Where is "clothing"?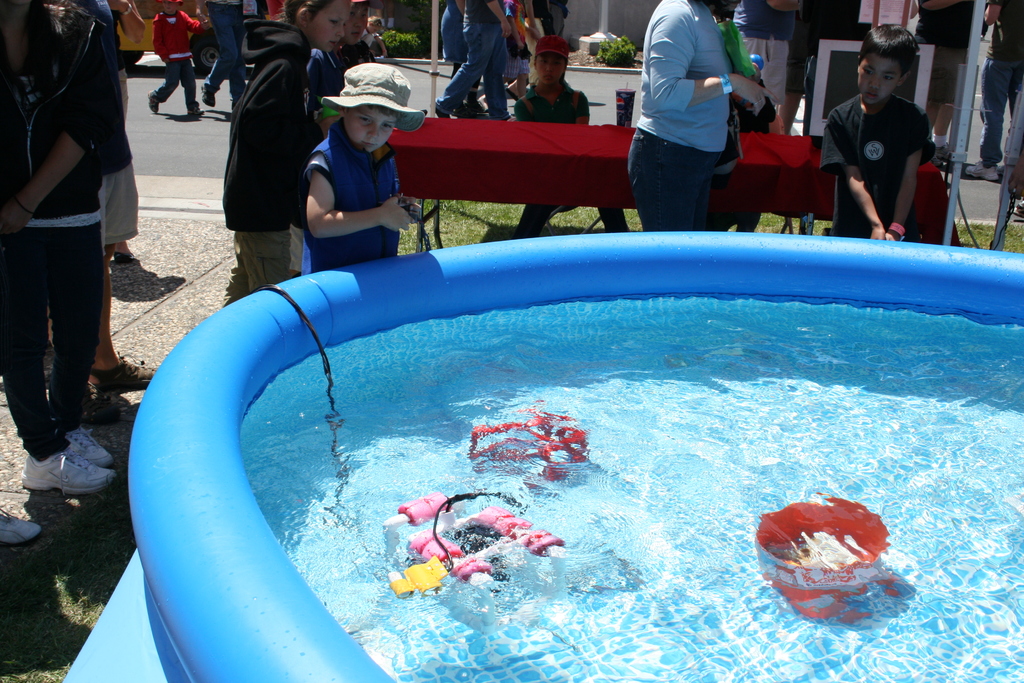
x1=303 y1=125 x2=415 y2=269.
